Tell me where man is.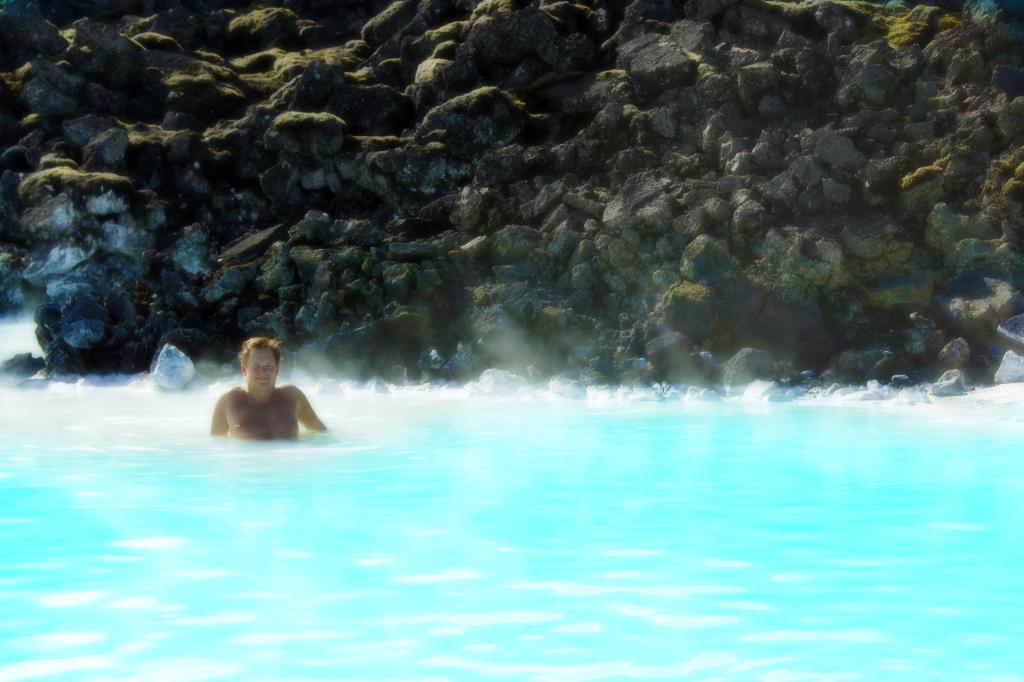
man is at <bbox>193, 339, 320, 459</bbox>.
